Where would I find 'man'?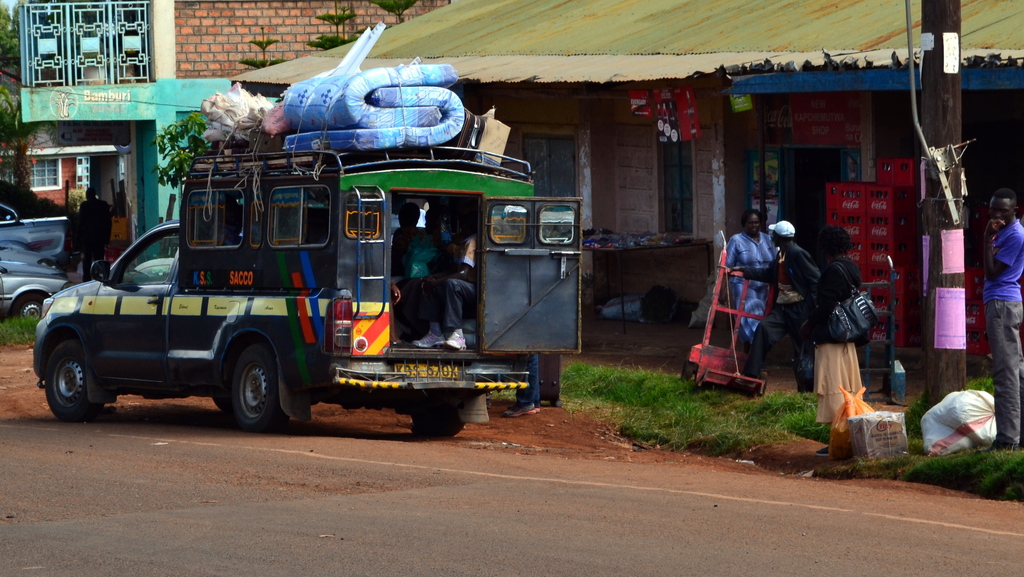
At [81, 188, 115, 279].
